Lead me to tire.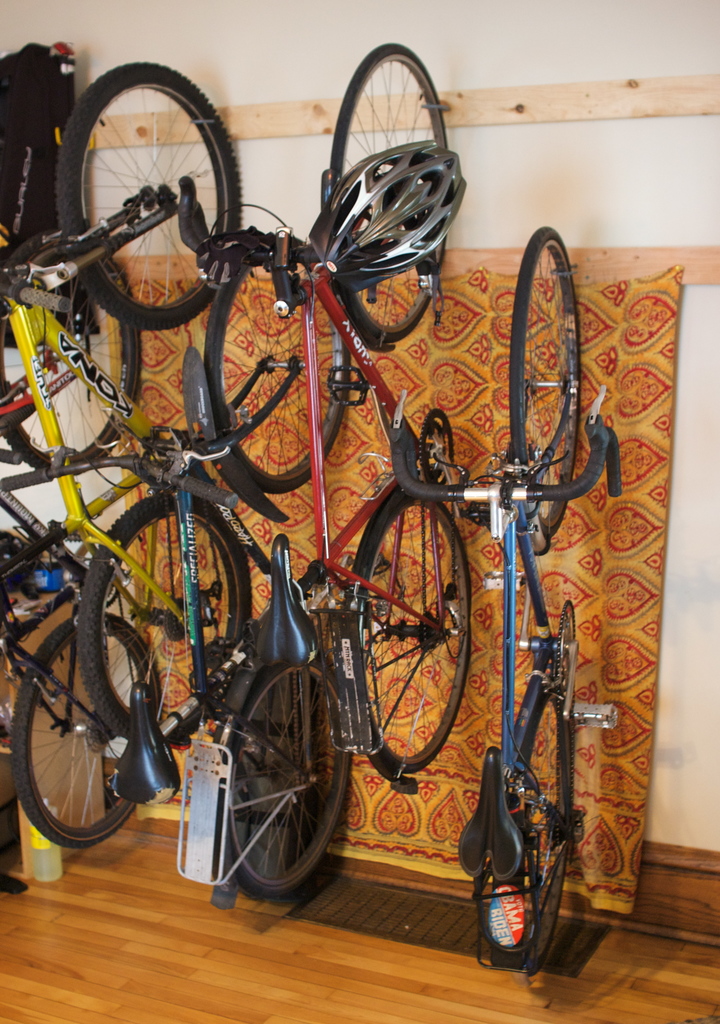
Lead to (17, 602, 152, 862).
